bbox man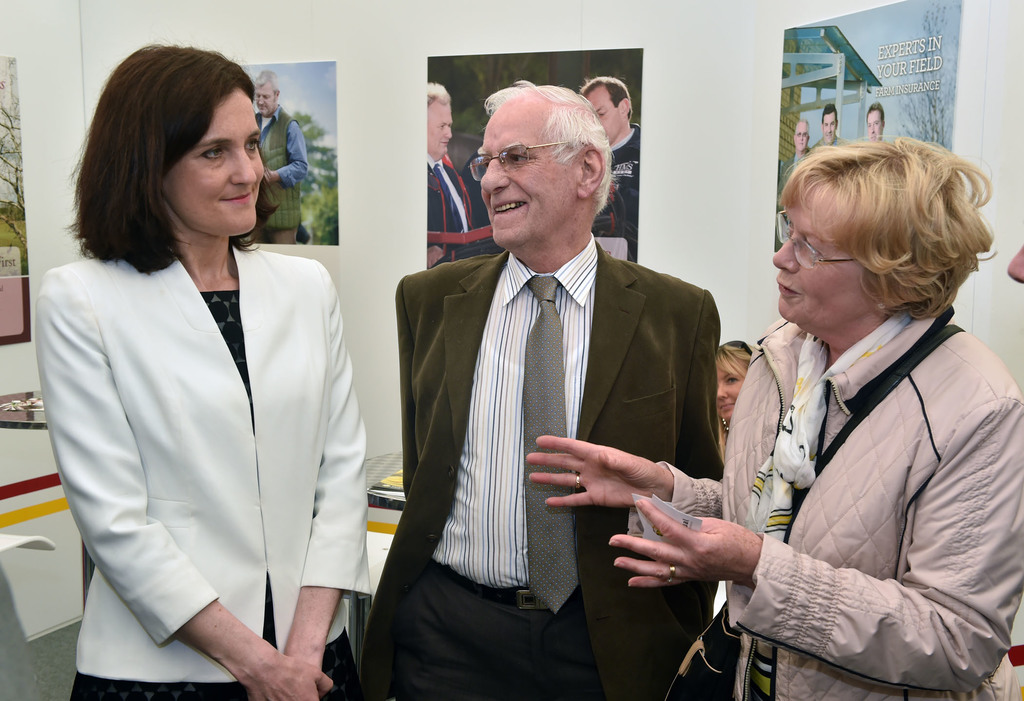
<box>778,121,818,182</box>
